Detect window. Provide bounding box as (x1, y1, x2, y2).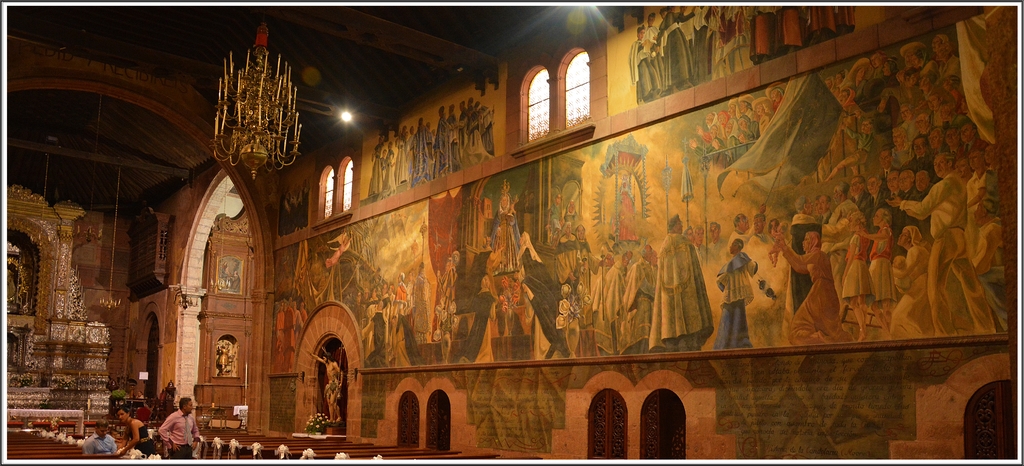
(319, 159, 351, 217).
